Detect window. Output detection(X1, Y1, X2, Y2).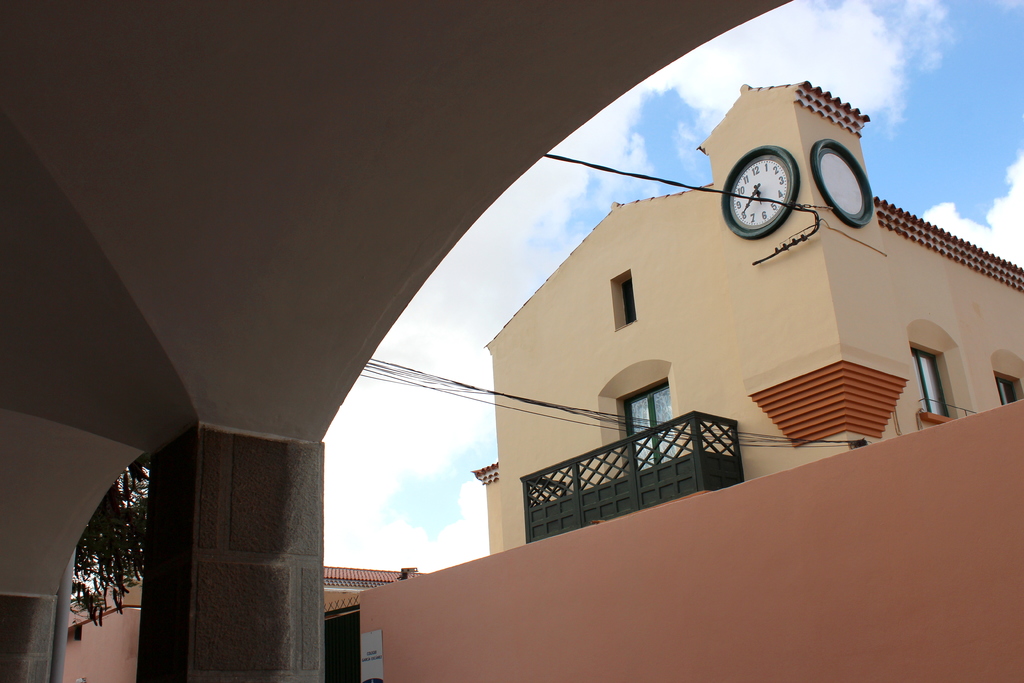
detection(911, 346, 948, 415).
